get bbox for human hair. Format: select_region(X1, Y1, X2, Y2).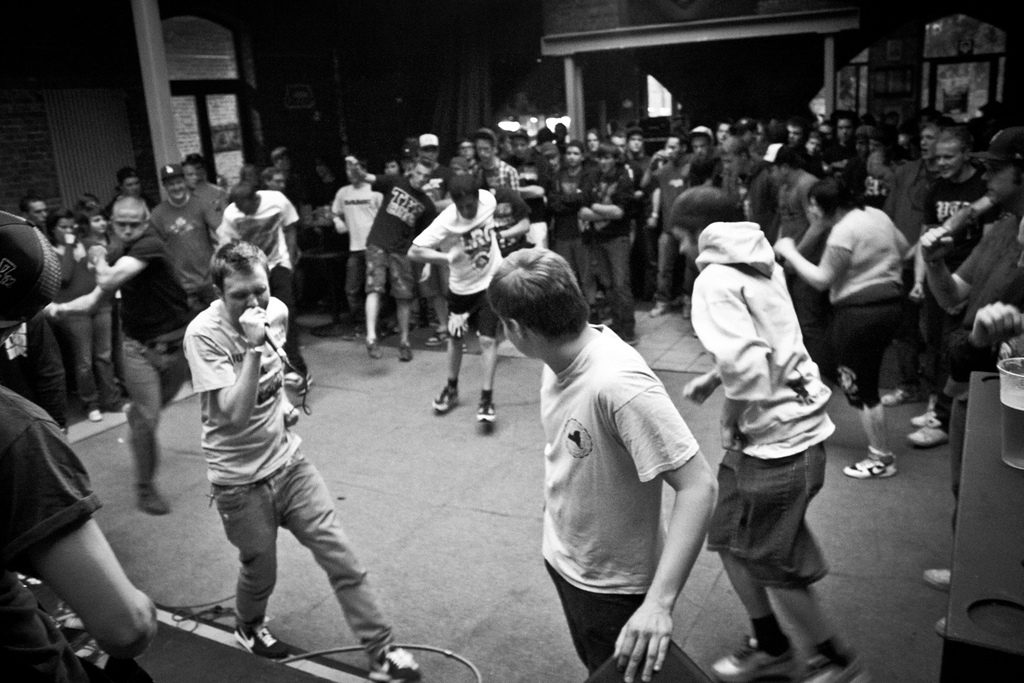
select_region(656, 188, 725, 237).
